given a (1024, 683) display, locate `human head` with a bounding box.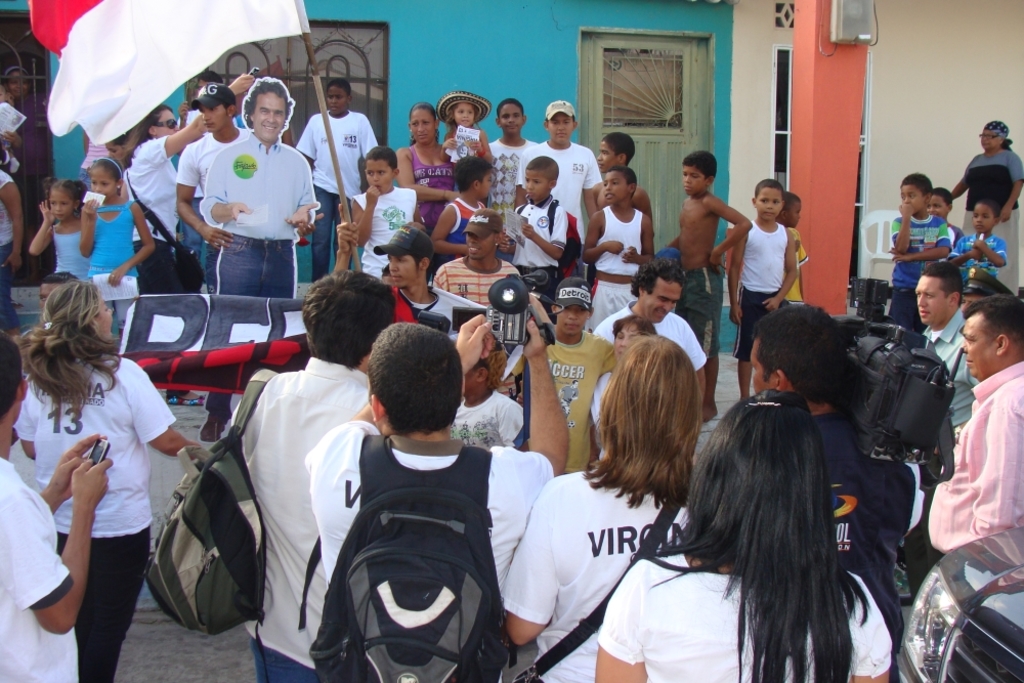
Located: rect(912, 264, 959, 327).
